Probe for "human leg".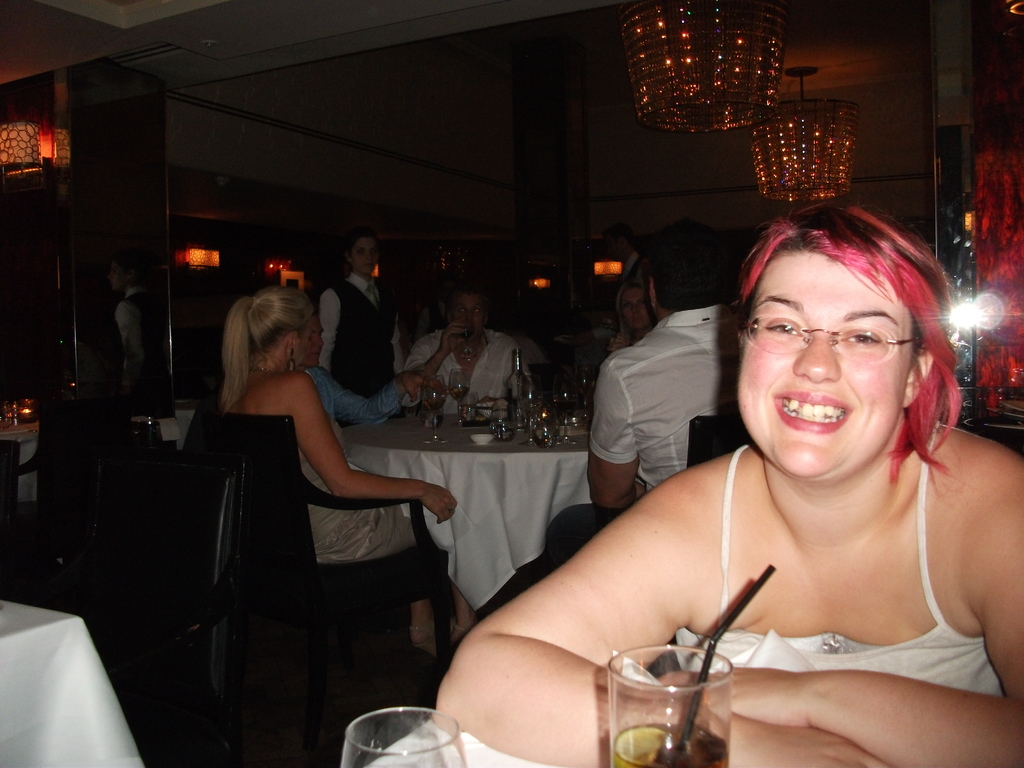
Probe result: region(348, 243, 375, 277).
